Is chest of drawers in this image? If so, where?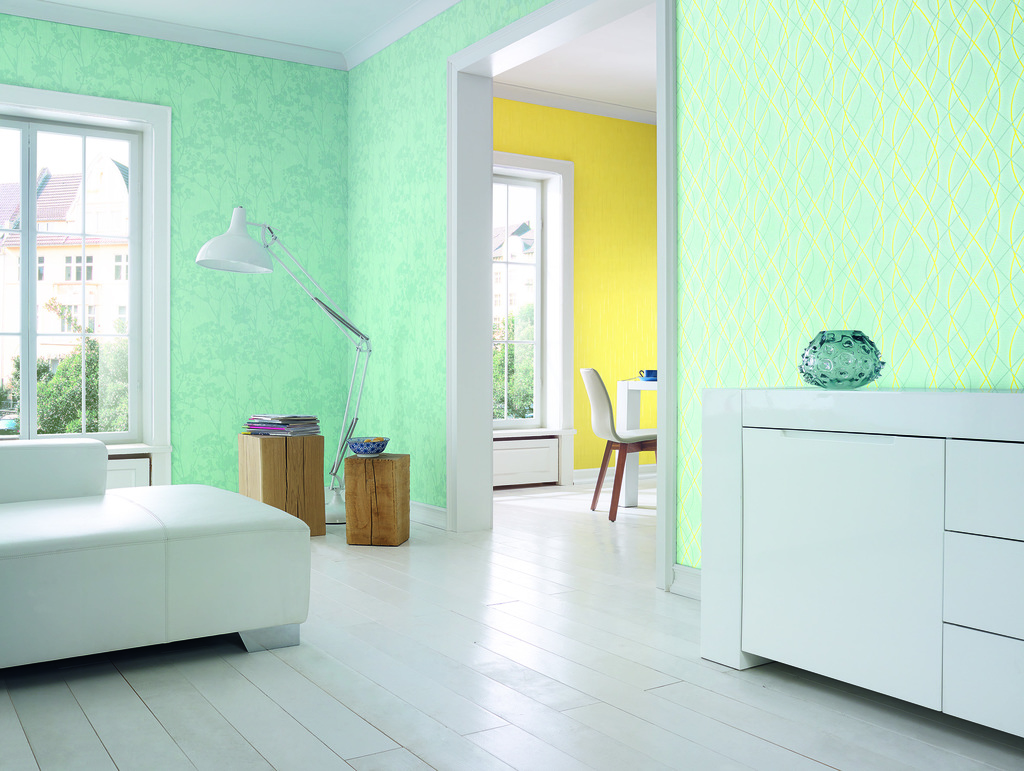
Yes, at BBox(700, 384, 1023, 741).
